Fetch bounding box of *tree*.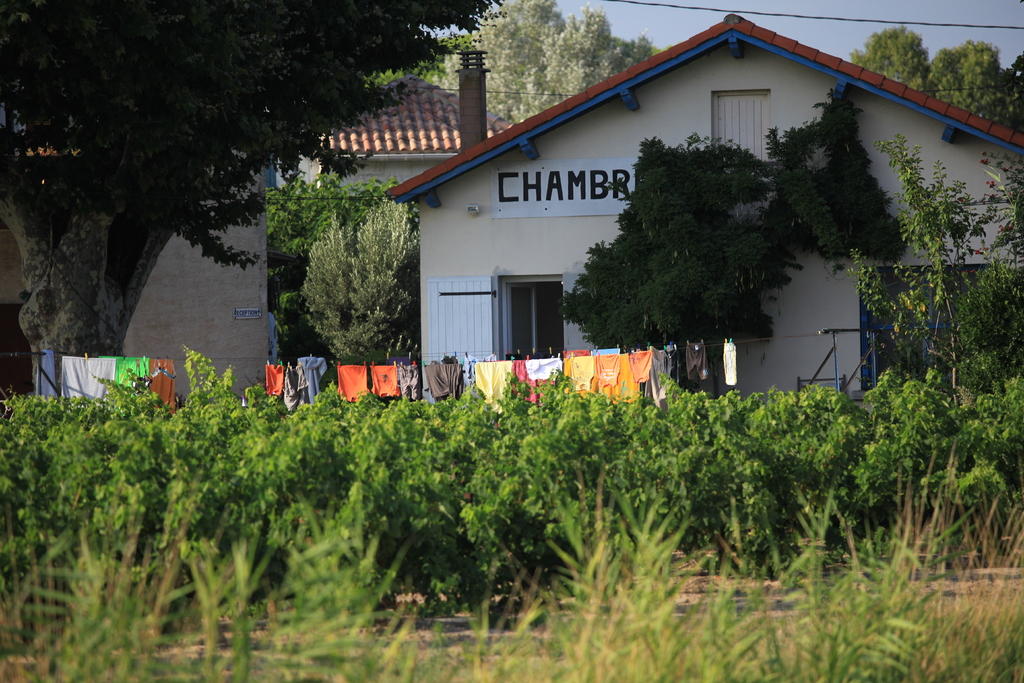
Bbox: <box>852,130,1023,429</box>.
